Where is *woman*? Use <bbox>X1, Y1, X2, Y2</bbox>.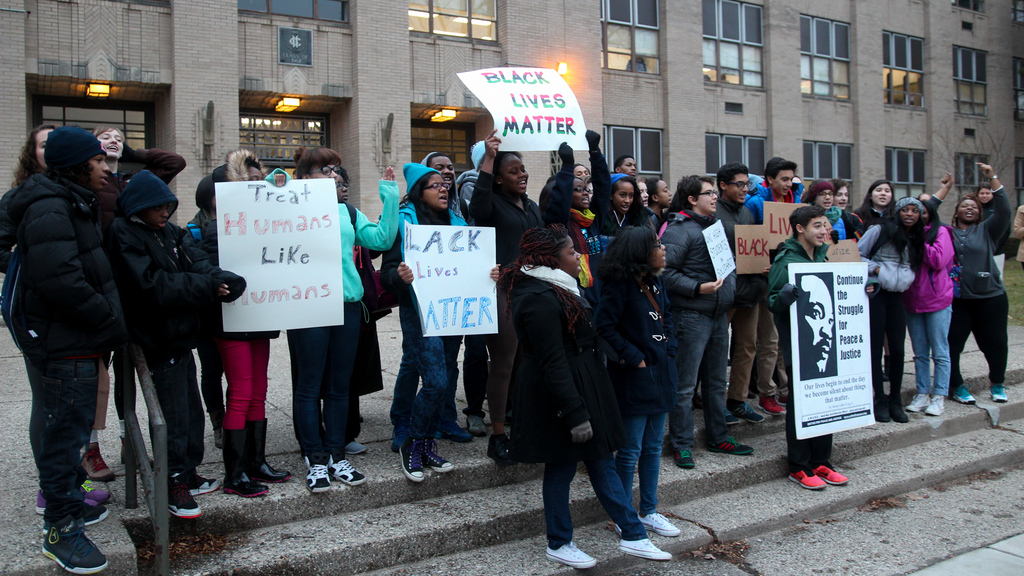
<bbox>855, 198, 929, 421</bbox>.
